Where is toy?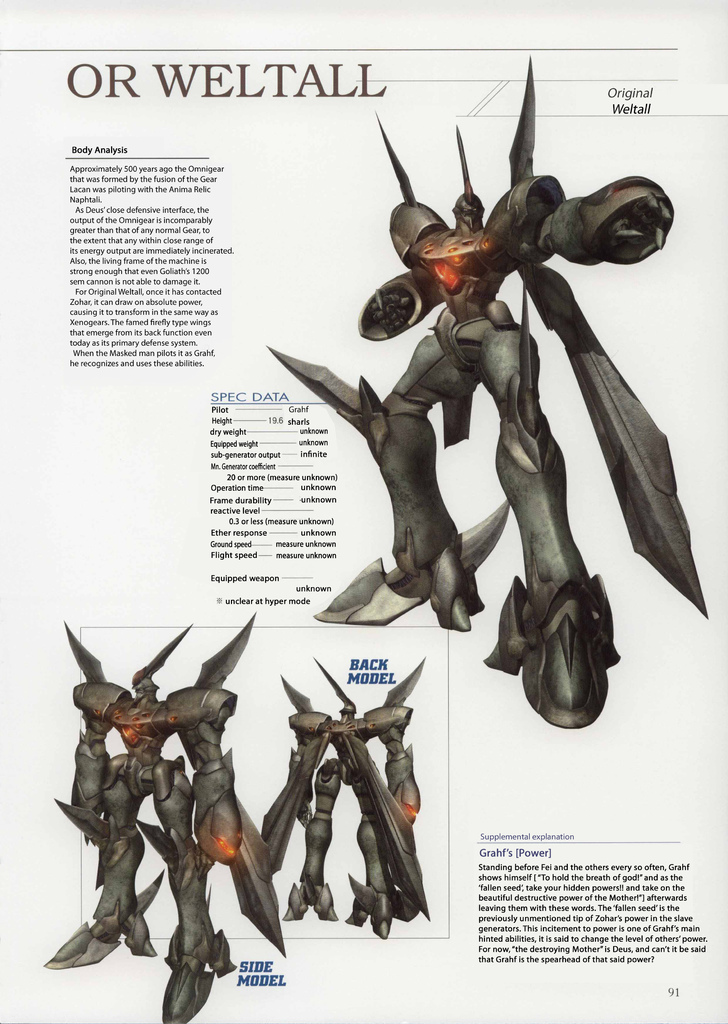
(left=272, top=141, right=725, bottom=652).
